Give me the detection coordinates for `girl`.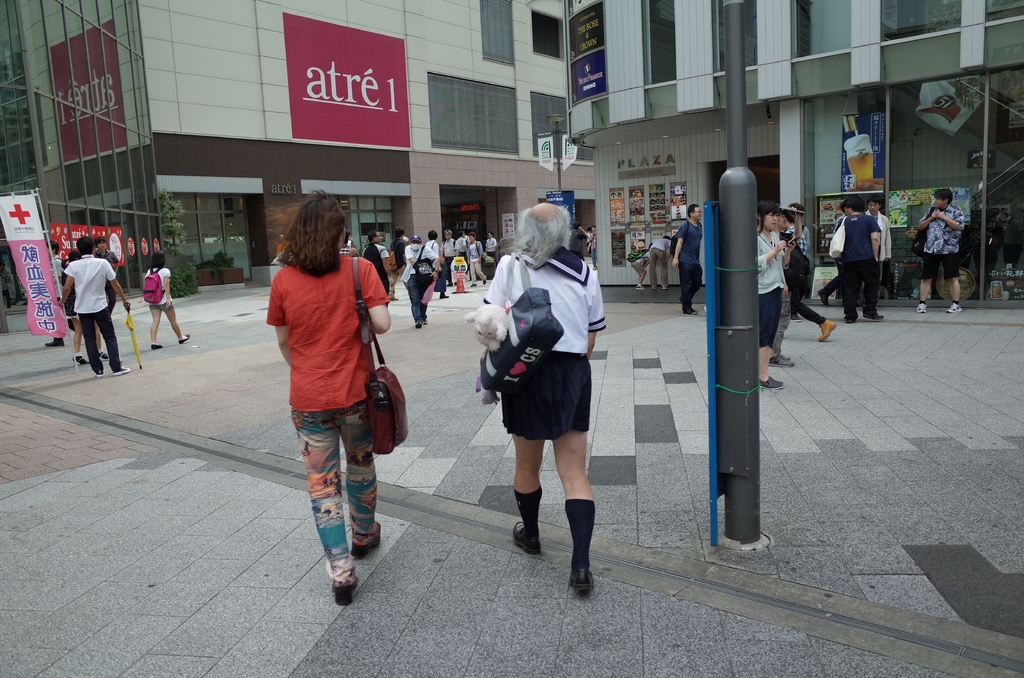
x1=749, y1=202, x2=794, y2=389.
